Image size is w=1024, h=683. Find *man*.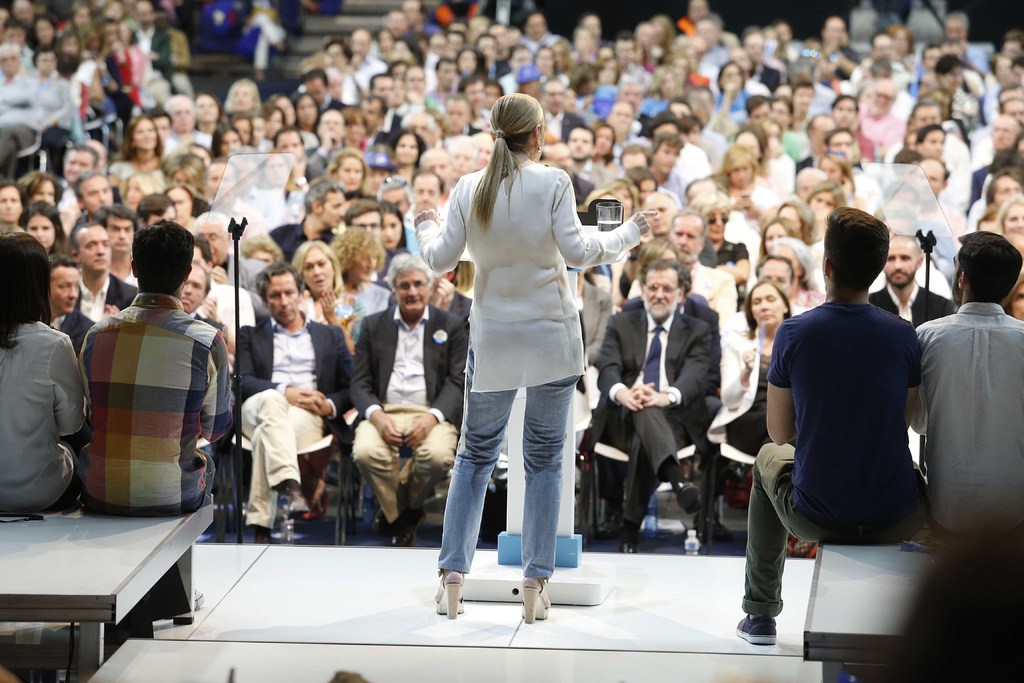
l=71, t=215, r=134, b=320.
